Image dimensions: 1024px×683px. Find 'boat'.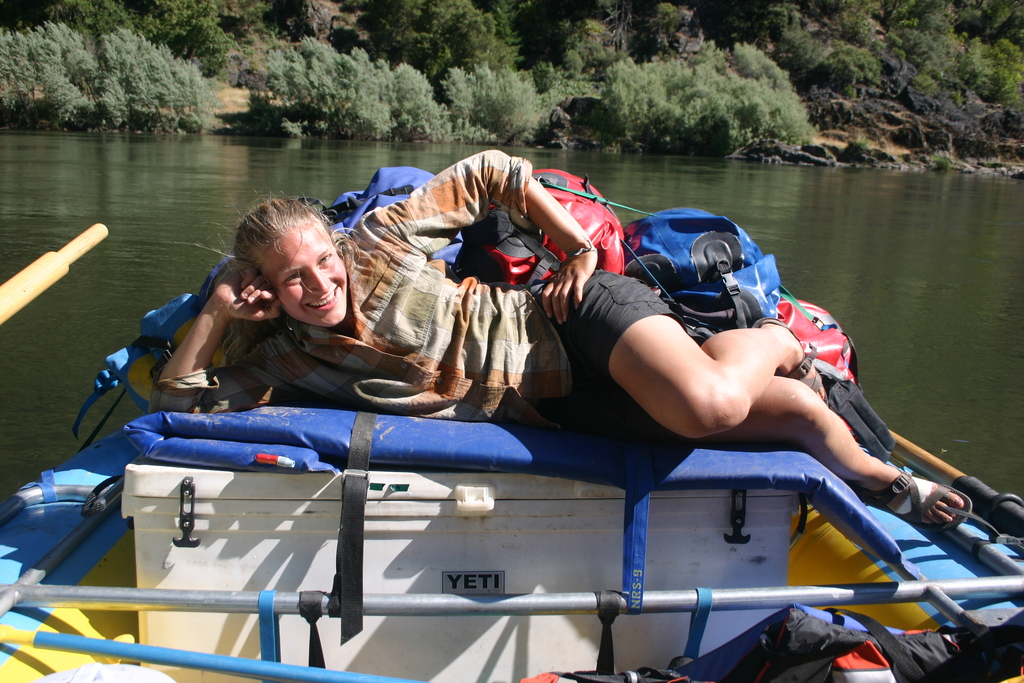
region(0, 152, 1023, 682).
